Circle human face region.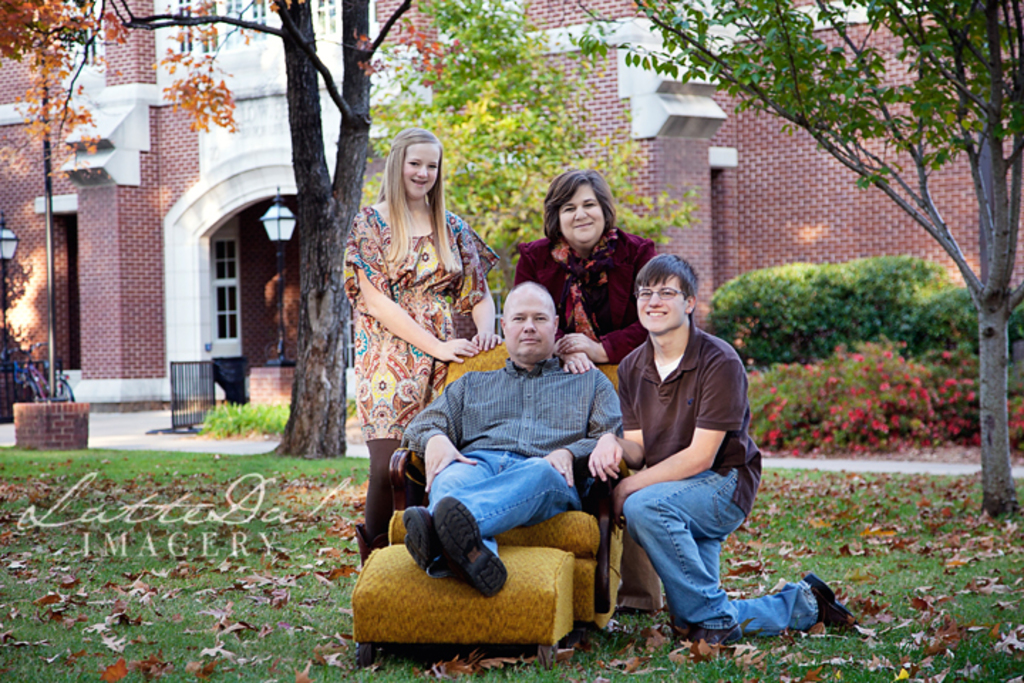
Region: 639/270/688/332.
